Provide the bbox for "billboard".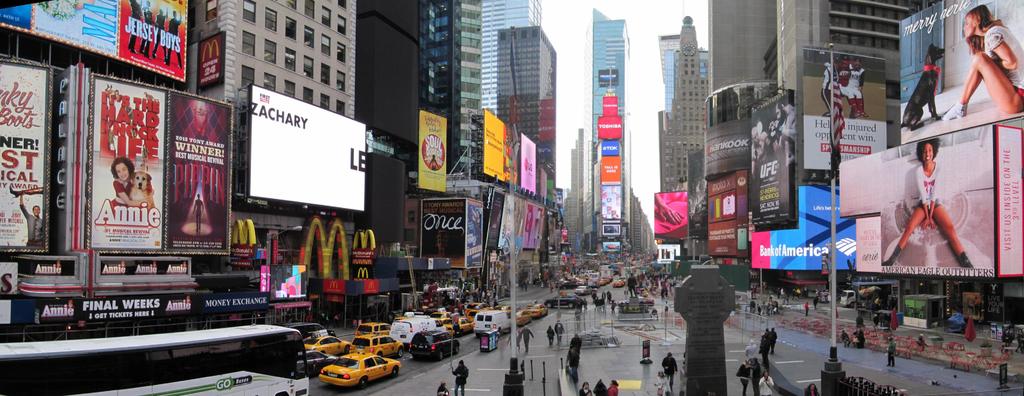
box=[0, 59, 53, 256].
